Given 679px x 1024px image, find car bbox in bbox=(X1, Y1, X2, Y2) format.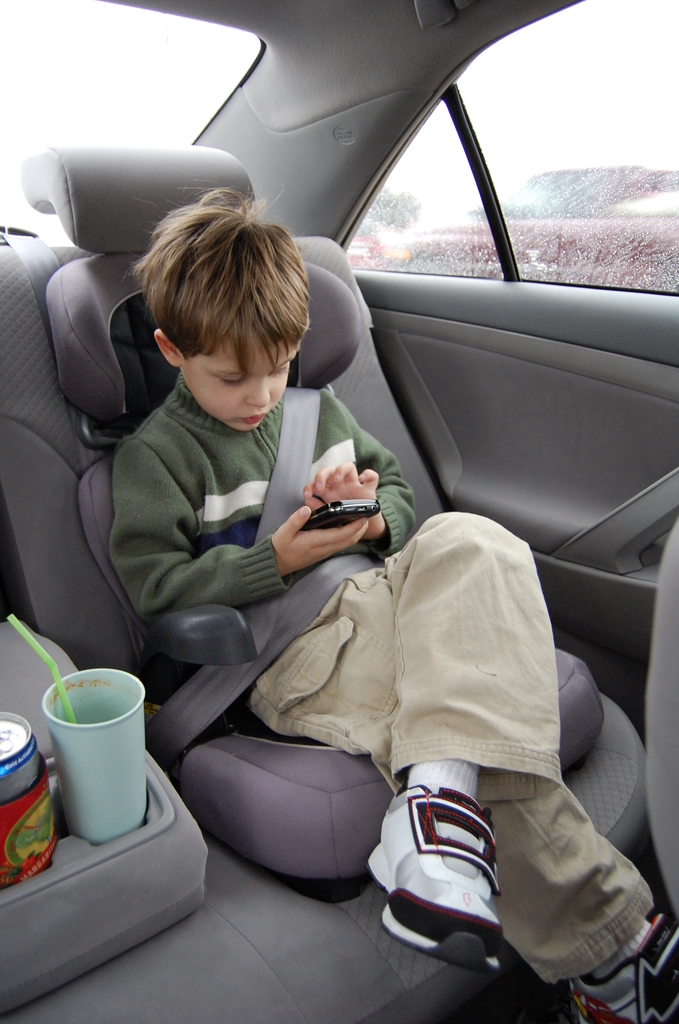
bbox=(33, 52, 671, 959).
